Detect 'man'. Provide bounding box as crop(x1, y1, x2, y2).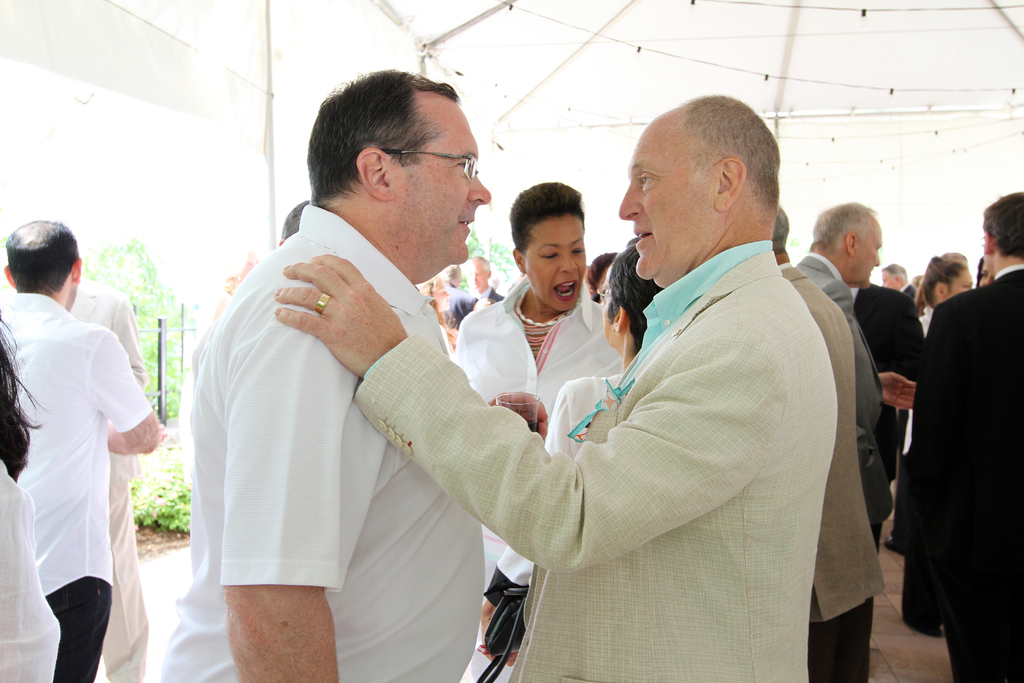
crop(917, 192, 1022, 682).
